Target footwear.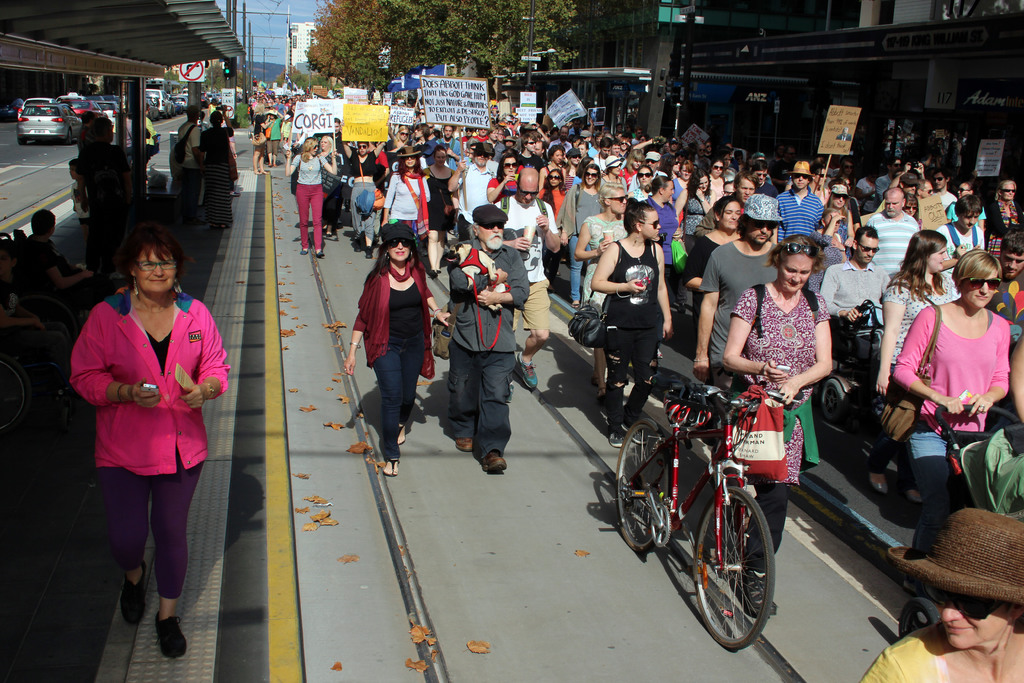
Target region: 230,188,241,195.
